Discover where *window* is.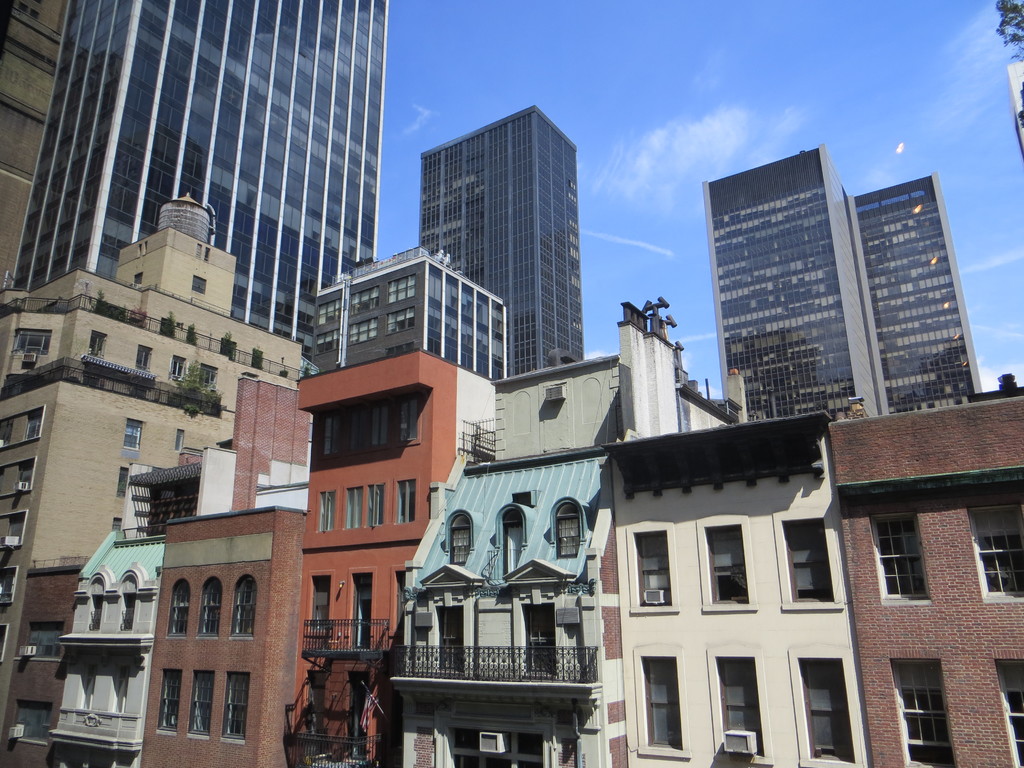
Discovered at pyautogui.locateOnScreen(1, 568, 13, 604).
